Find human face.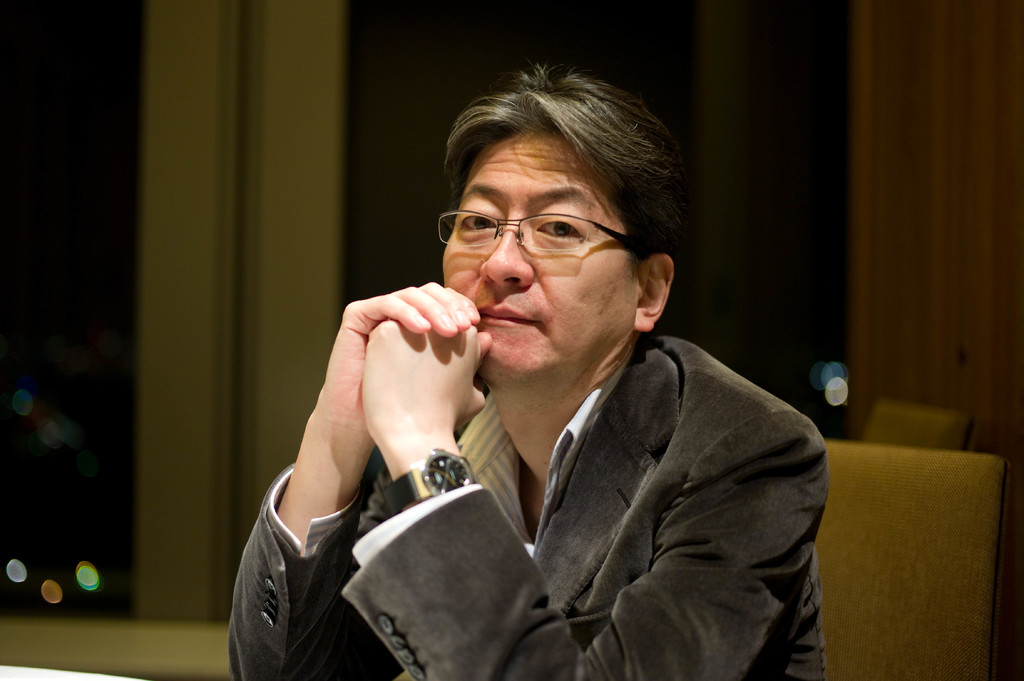
[x1=442, y1=141, x2=639, y2=381].
